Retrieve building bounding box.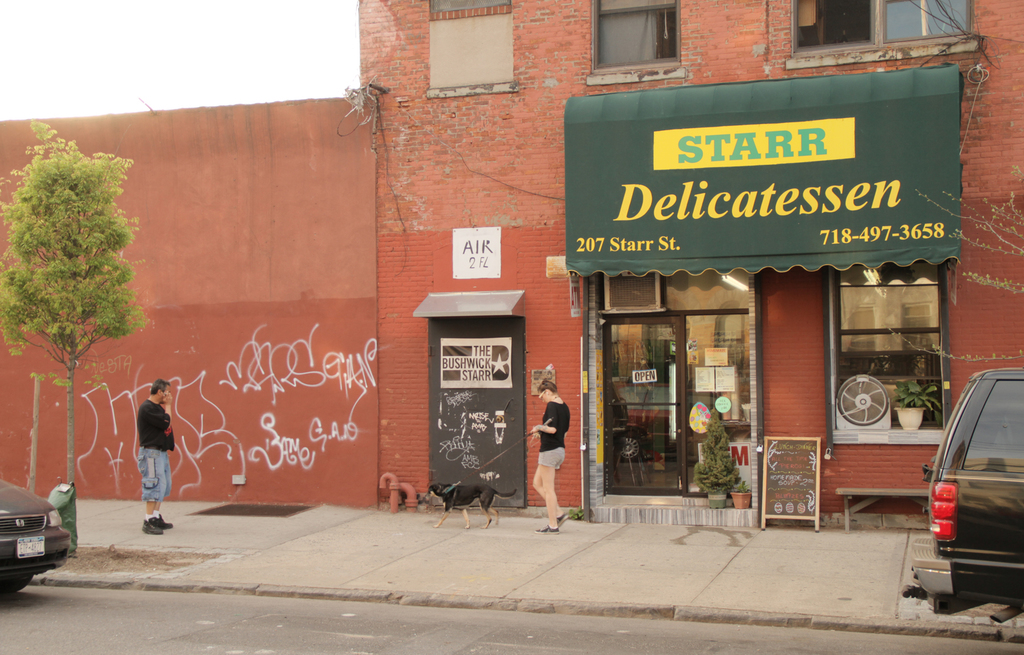
Bounding box: (0, 0, 1023, 530).
